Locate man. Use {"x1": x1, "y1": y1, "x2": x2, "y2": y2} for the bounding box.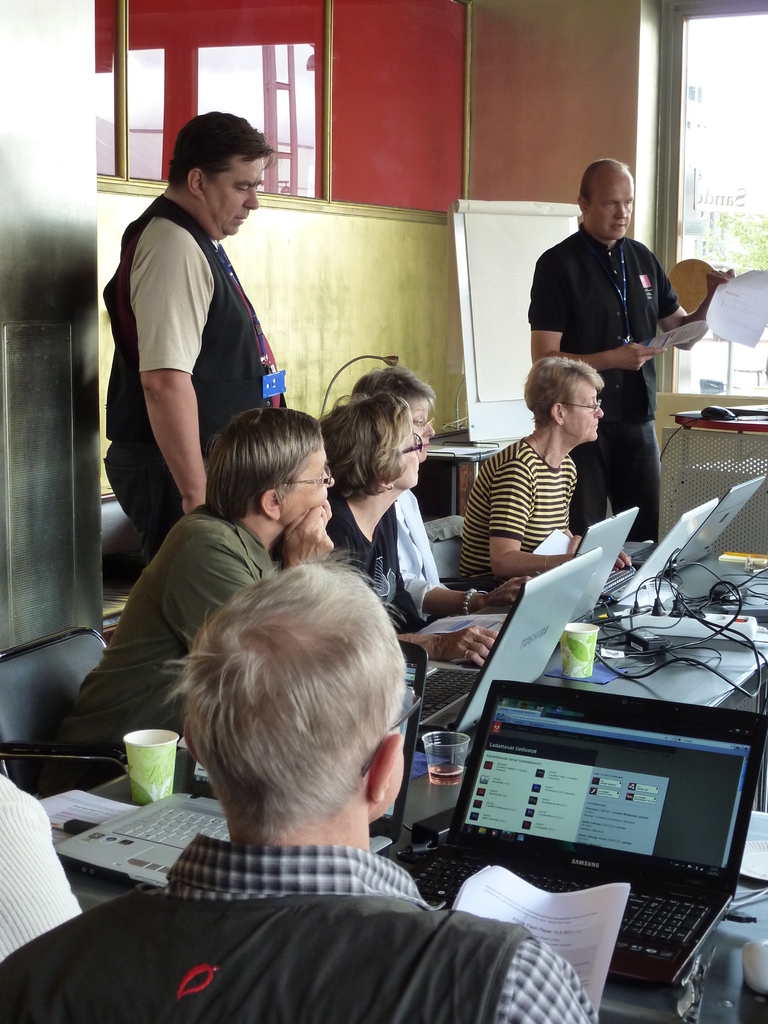
{"x1": 529, "y1": 159, "x2": 730, "y2": 543}.
